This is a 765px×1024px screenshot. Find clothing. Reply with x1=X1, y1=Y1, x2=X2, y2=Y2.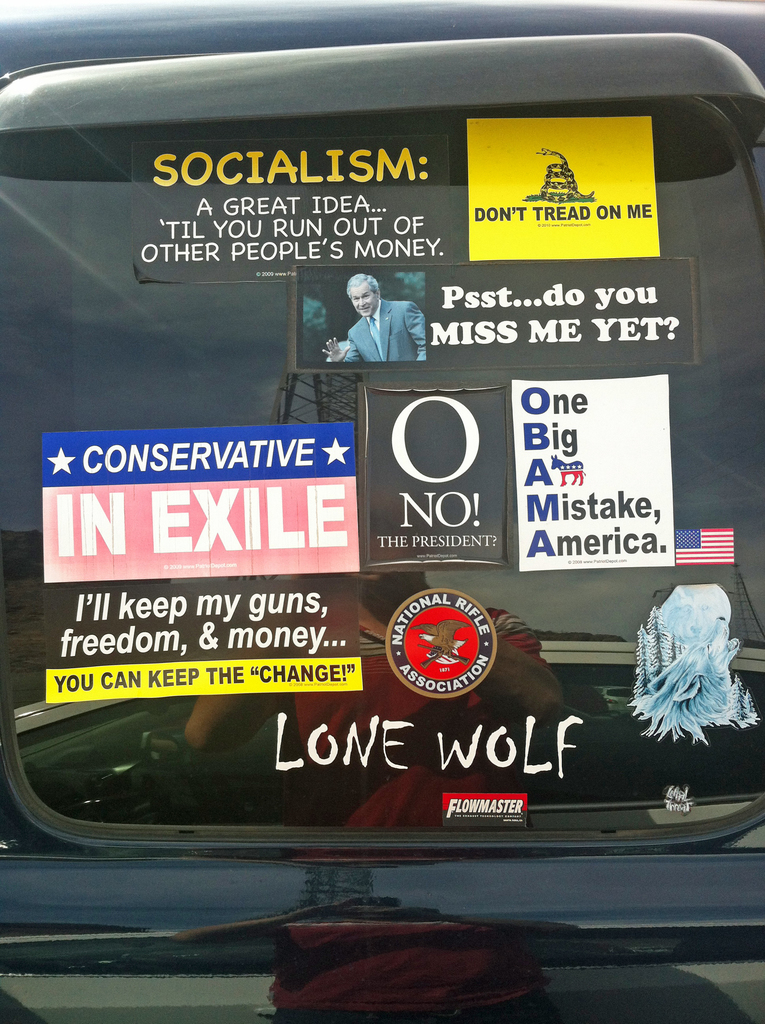
x1=326, y1=299, x2=431, y2=365.
